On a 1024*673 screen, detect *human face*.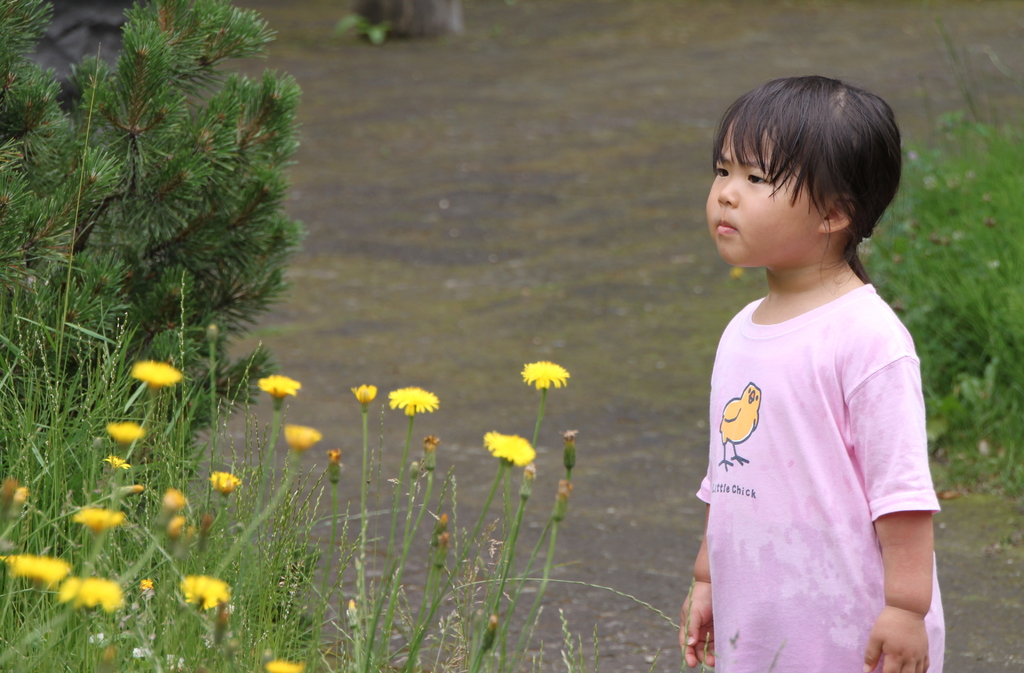
BBox(703, 127, 815, 275).
